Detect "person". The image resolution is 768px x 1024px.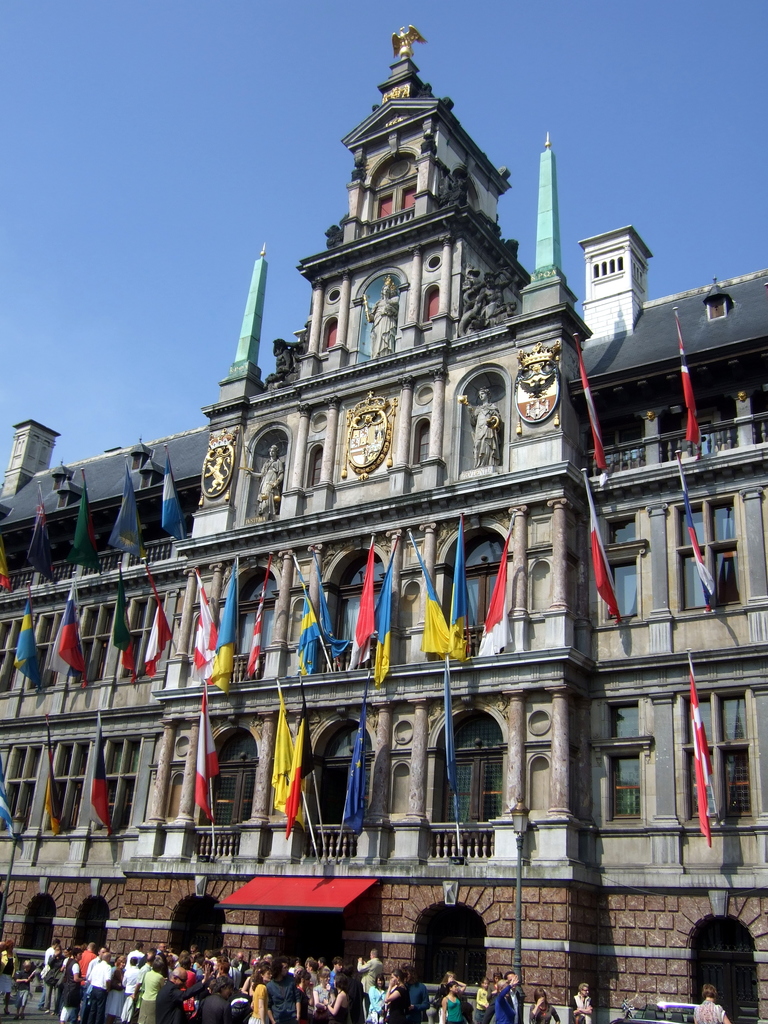
crop(243, 442, 284, 519).
